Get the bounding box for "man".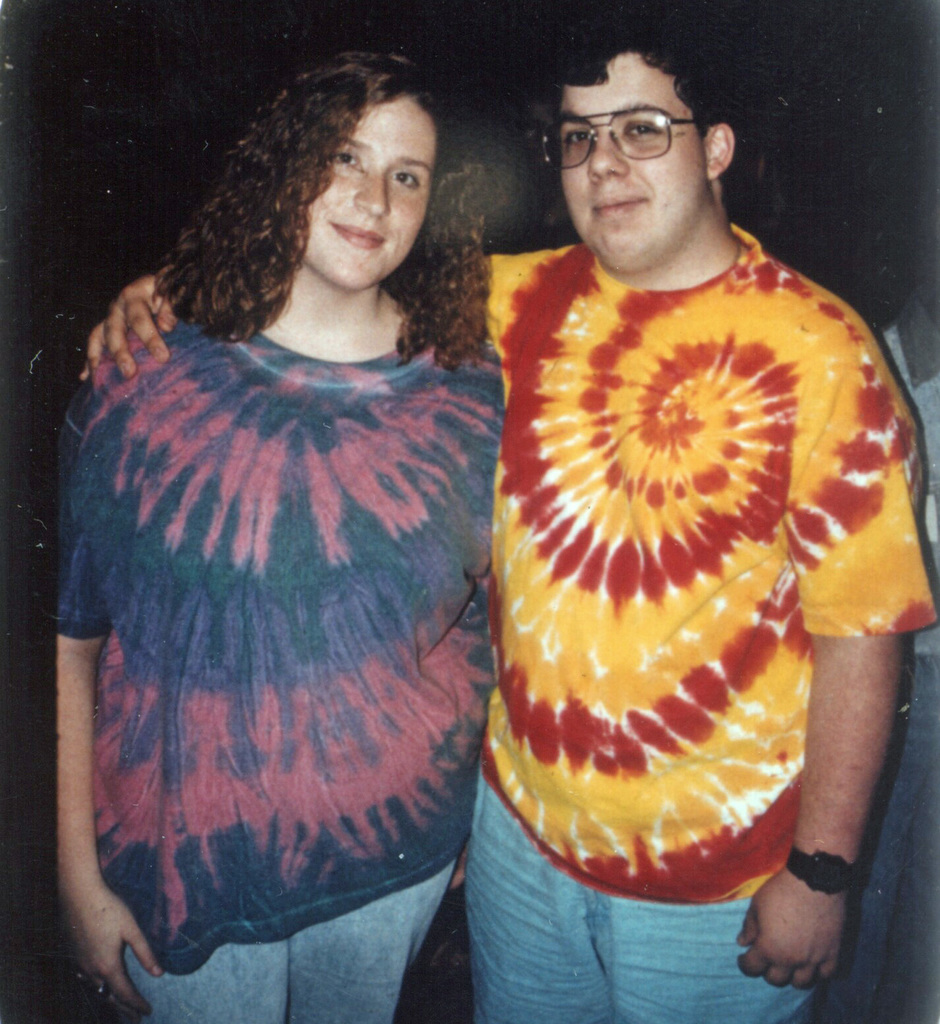
bbox=(75, 30, 939, 1023).
